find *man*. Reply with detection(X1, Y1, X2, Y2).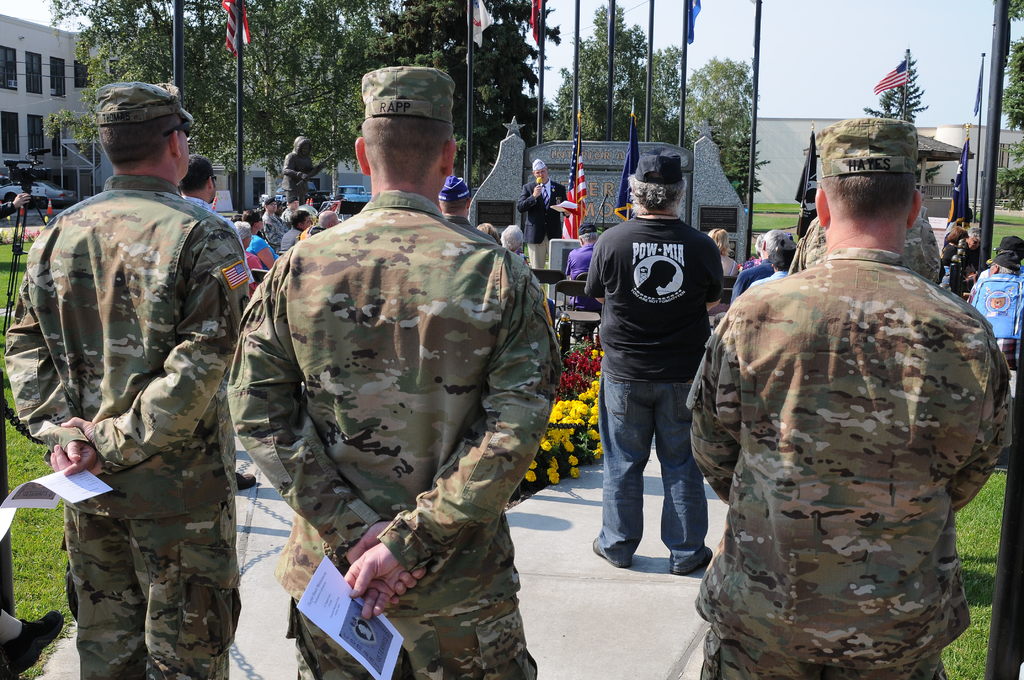
detection(964, 250, 1023, 367).
